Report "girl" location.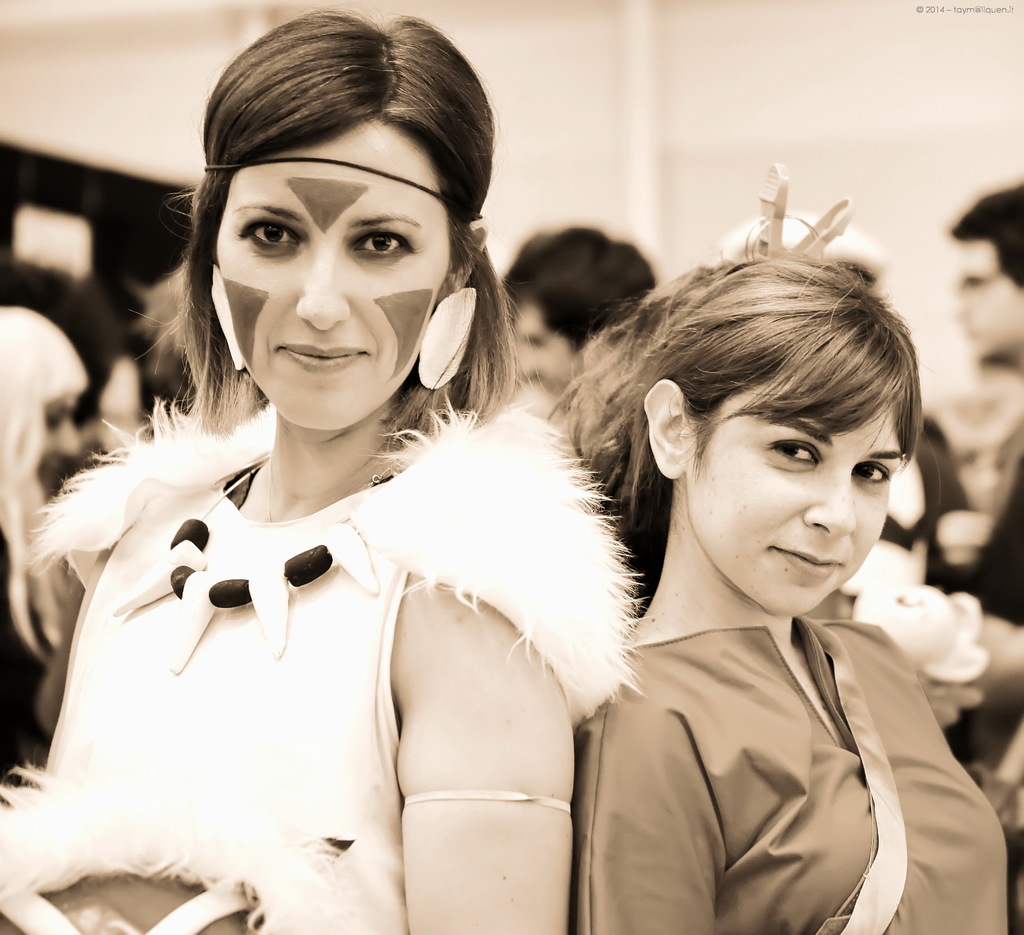
Report: (x1=0, y1=4, x2=650, y2=934).
